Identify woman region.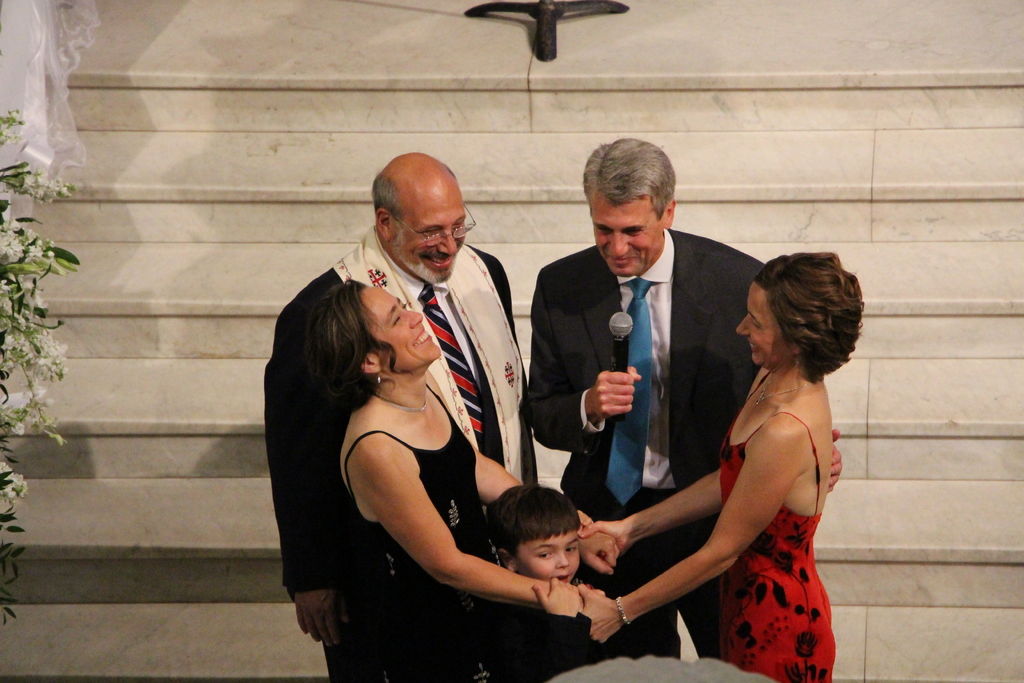
Region: [x1=632, y1=230, x2=865, y2=680].
